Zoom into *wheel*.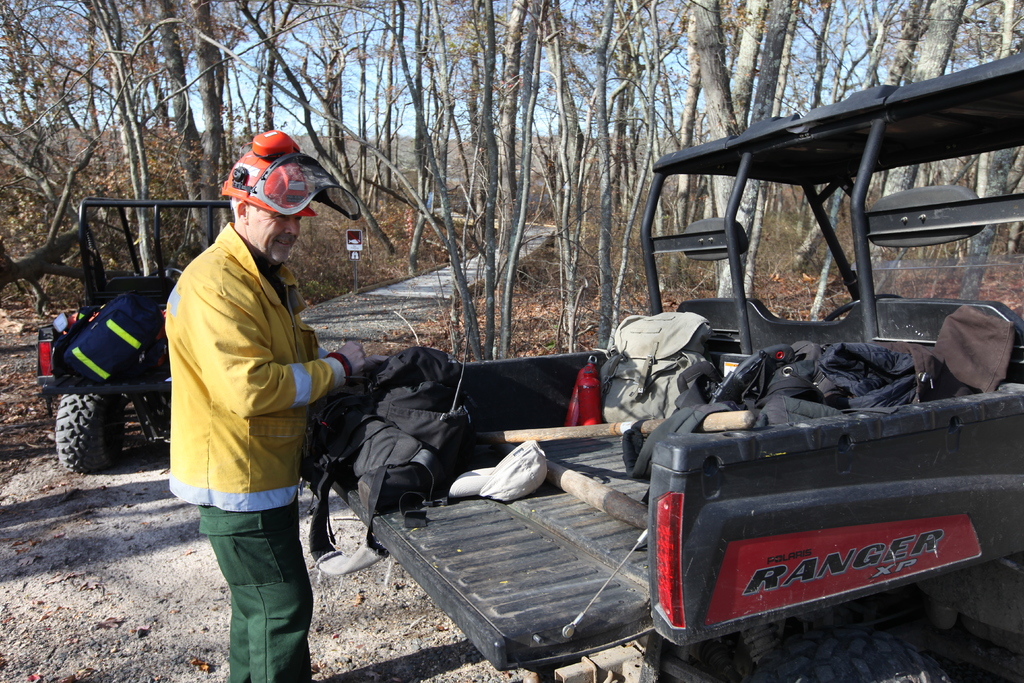
Zoom target: [57,396,123,476].
